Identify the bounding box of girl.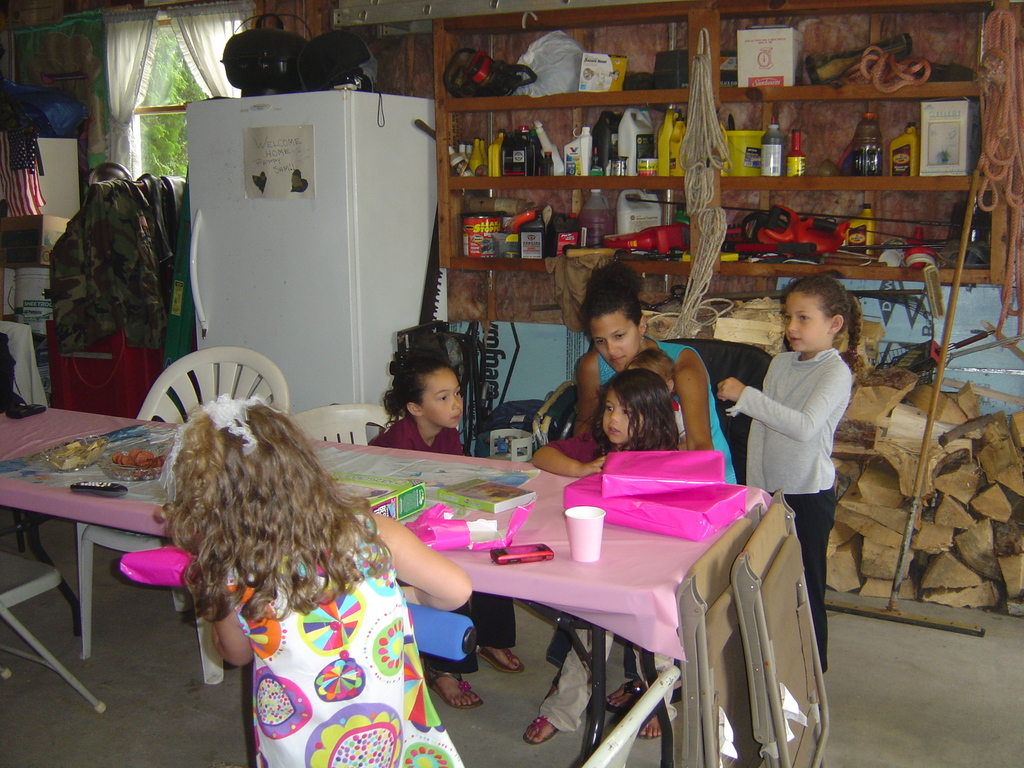
x1=716 y1=269 x2=864 y2=671.
